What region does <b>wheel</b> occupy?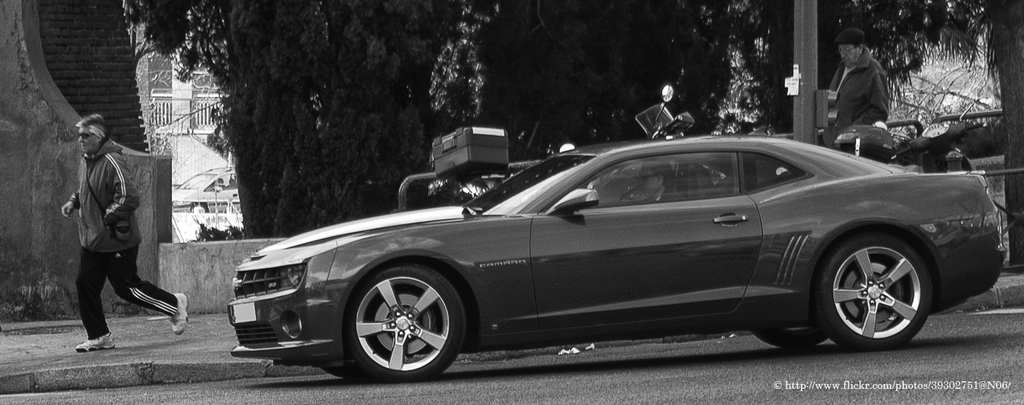
bbox(814, 231, 934, 352).
